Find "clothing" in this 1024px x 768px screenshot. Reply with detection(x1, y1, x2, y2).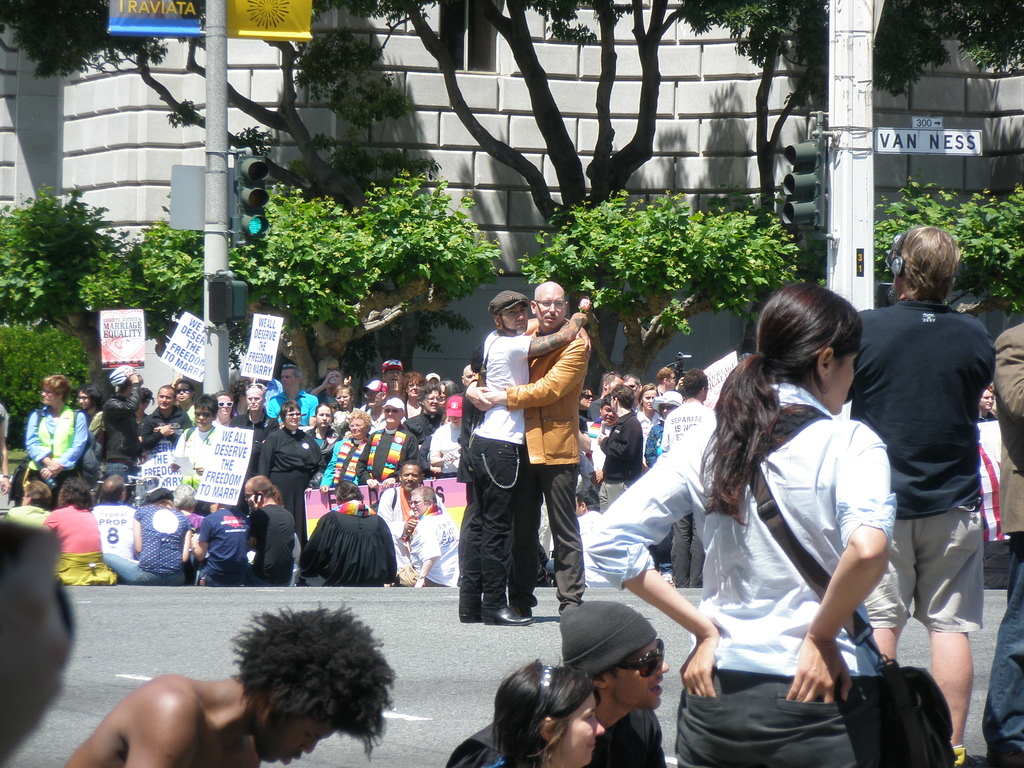
detection(980, 321, 1023, 767).
